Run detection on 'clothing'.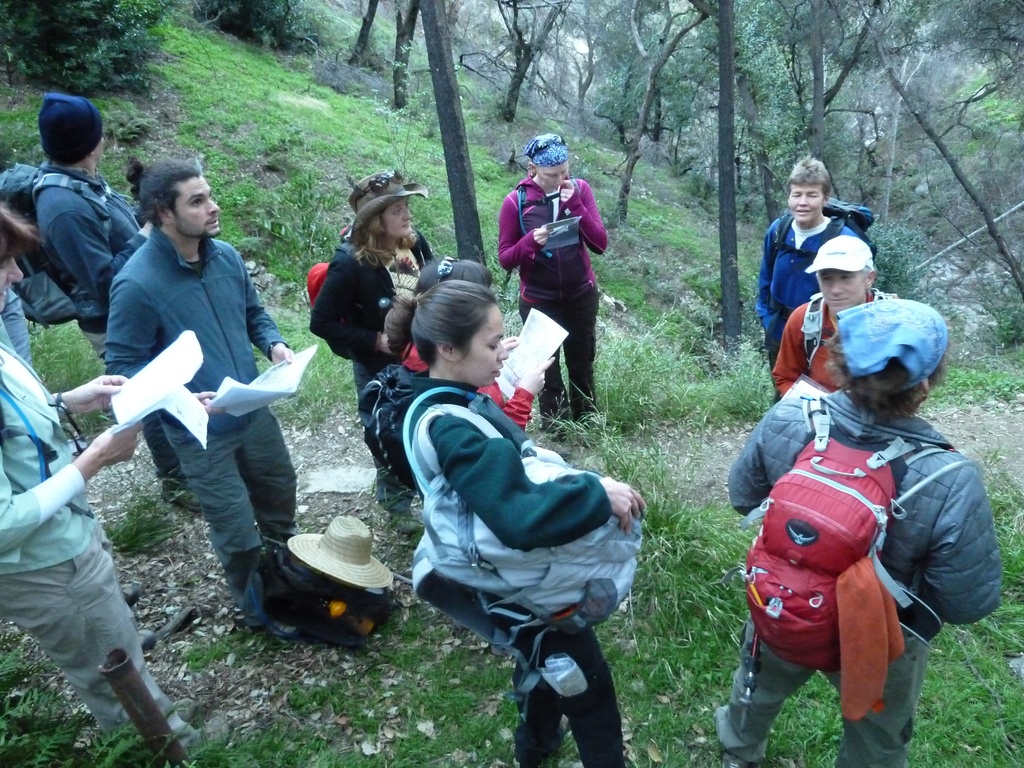
Result: left=104, top=225, right=289, bottom=646.
